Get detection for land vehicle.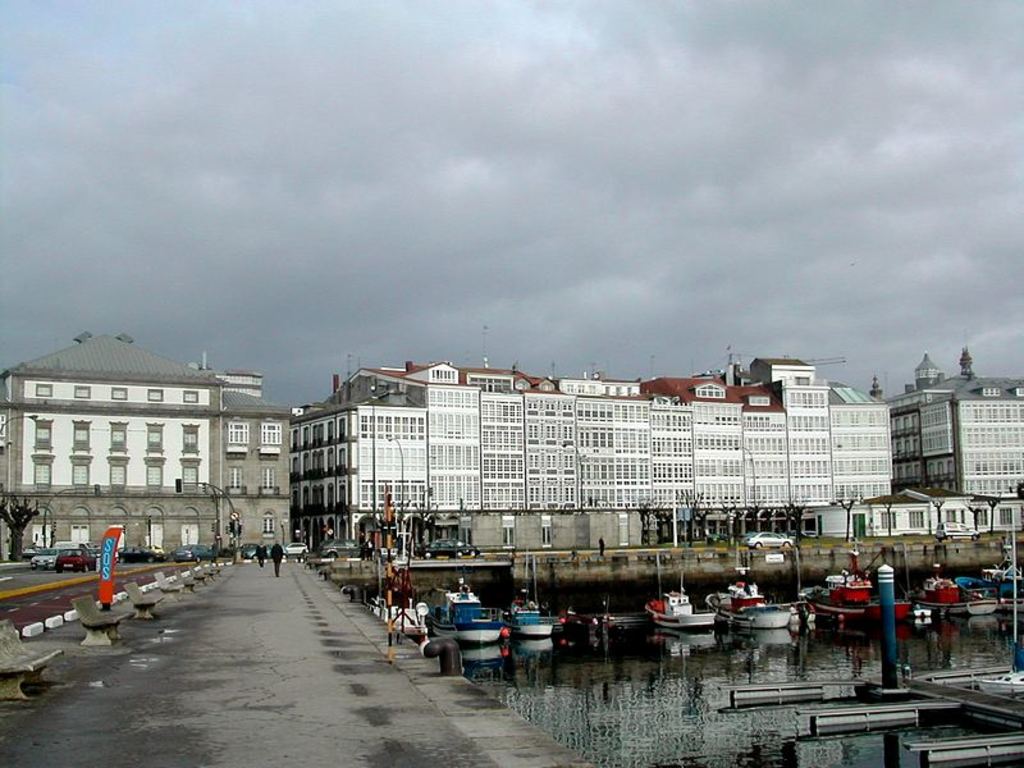
Detection: (left=283, top=544, right=307, bottom=558).
